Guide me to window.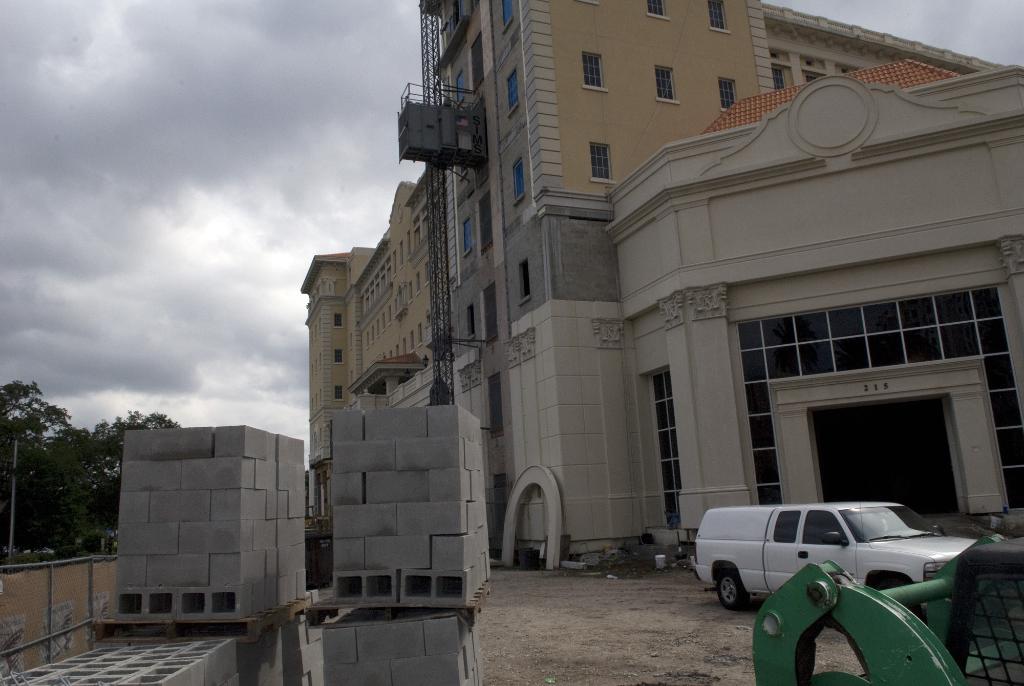
Guidance: rect(583, 50, 607, 87).
